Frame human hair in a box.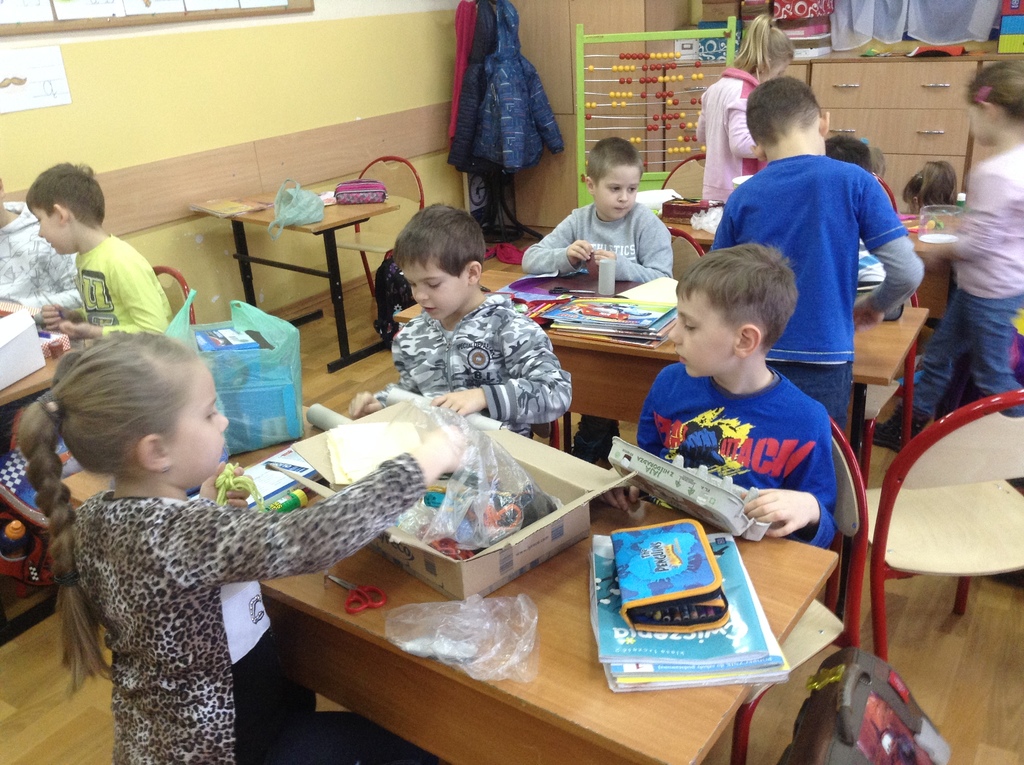
681,232,803,367.
